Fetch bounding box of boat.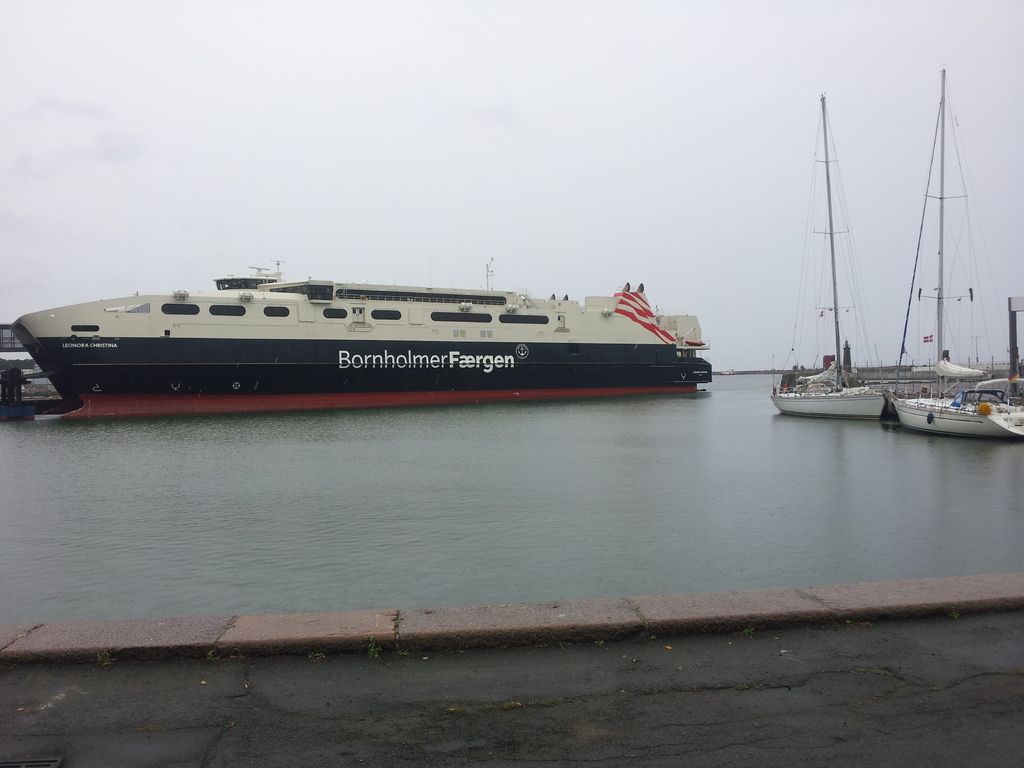
Bbox: <box>934,348,991,380</box>.
